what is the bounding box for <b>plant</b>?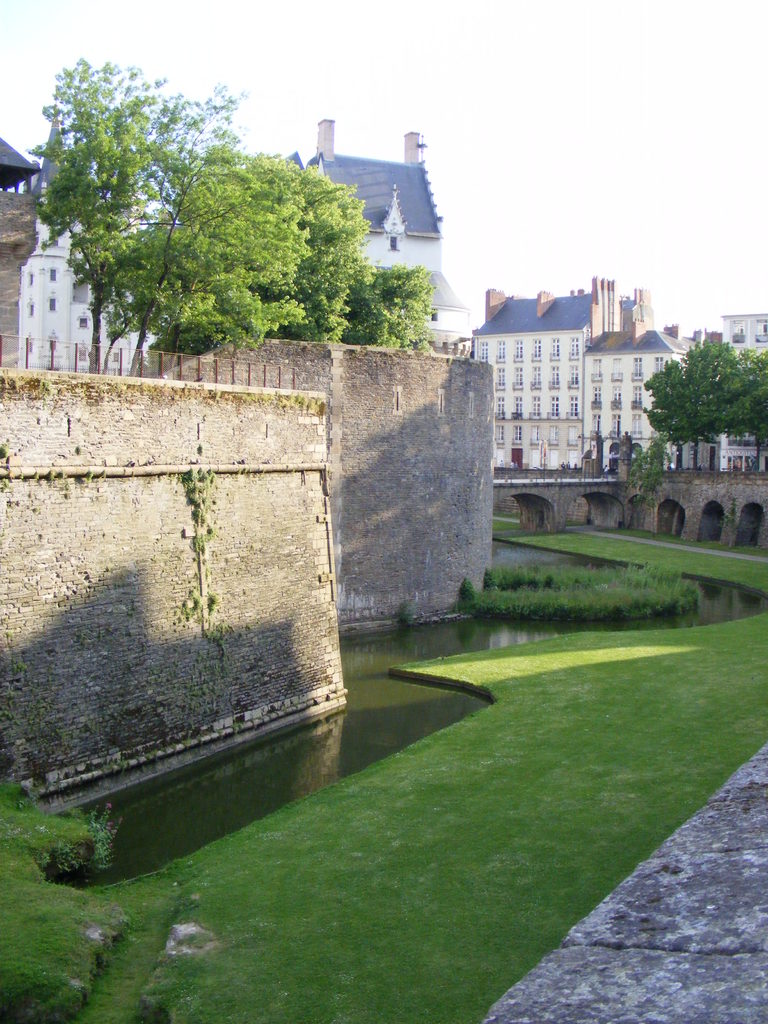
crop(38, 375, 49, 394).
